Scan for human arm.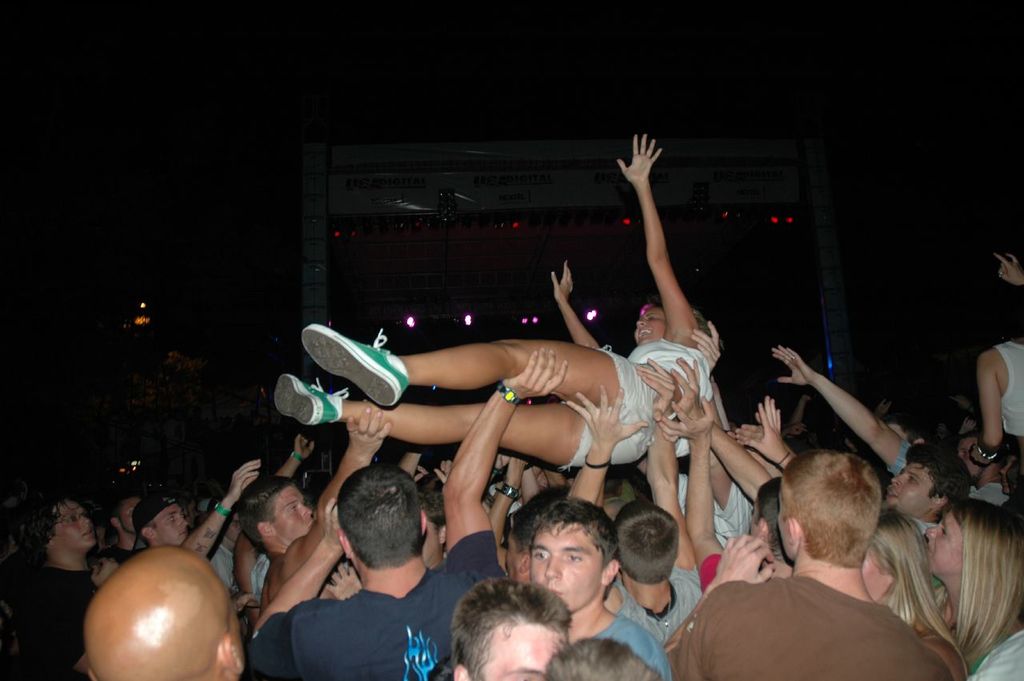
Scan result: BBox(654, 391, 730, 588).
